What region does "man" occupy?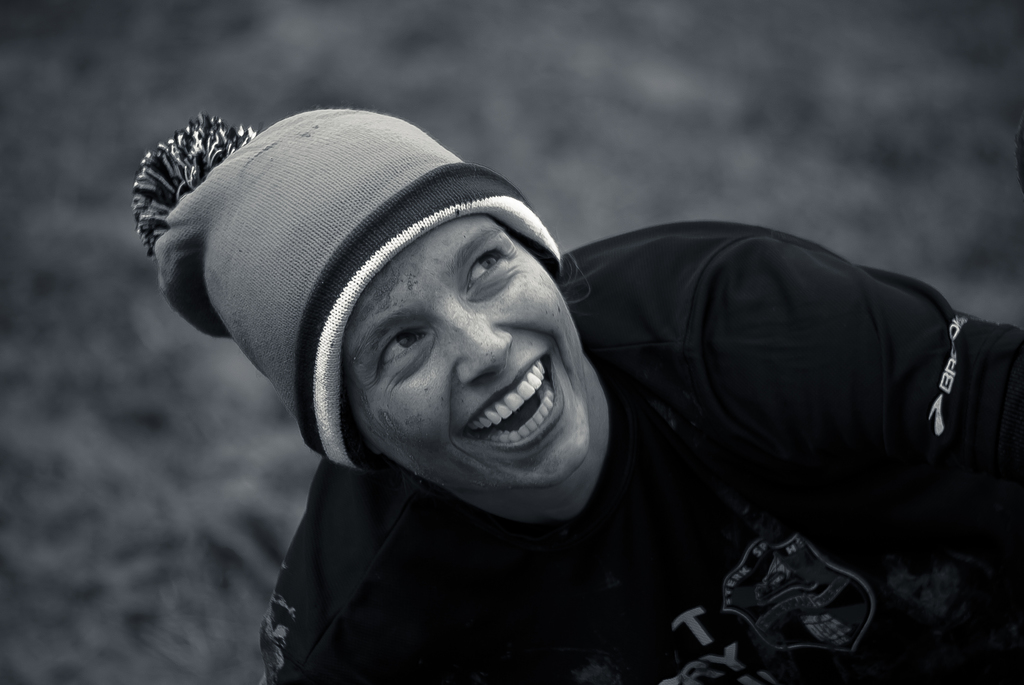
region(128, 113, 1023, 684).
